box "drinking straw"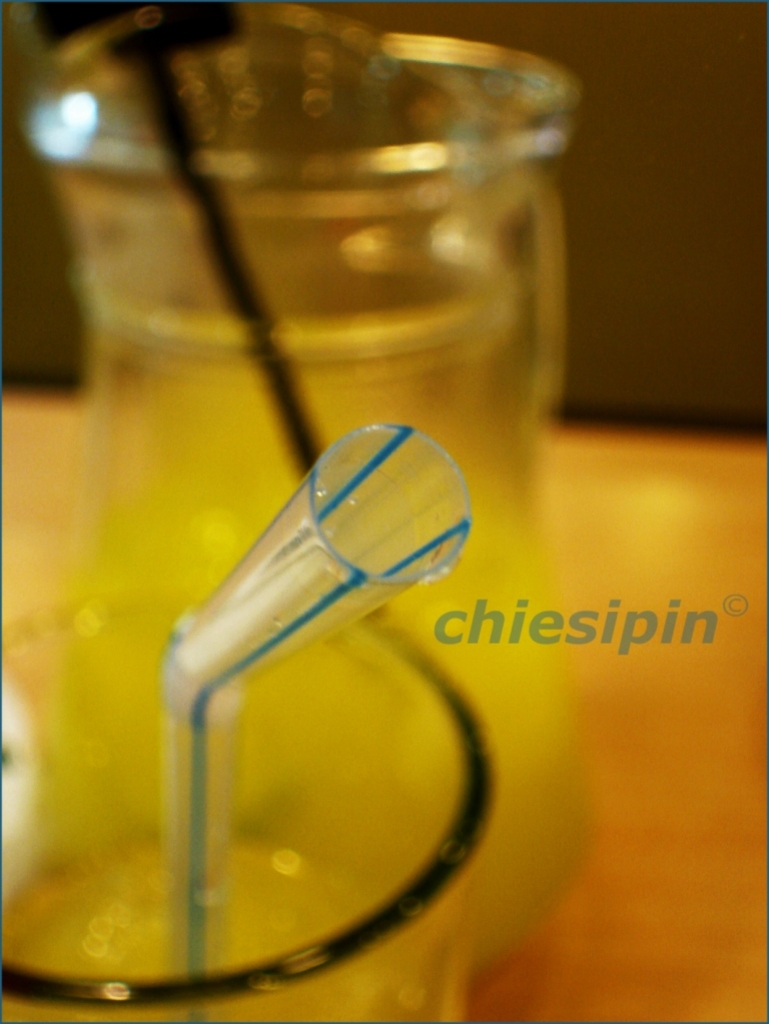
x1=169, y1=420, x2=474, y2=1021
